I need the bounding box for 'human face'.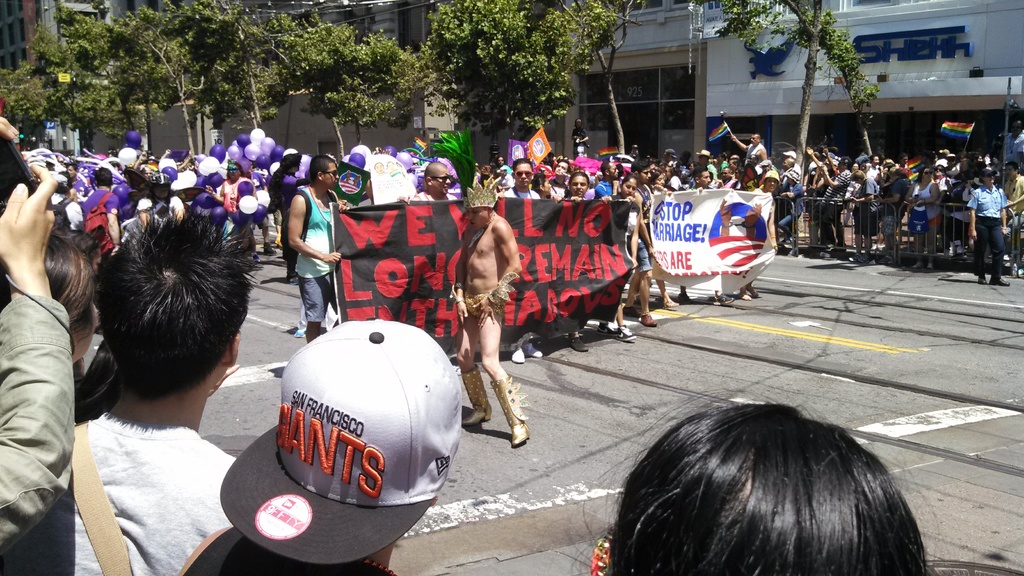
Here it is: [left=572, top=174, right=591, bottom=199].
